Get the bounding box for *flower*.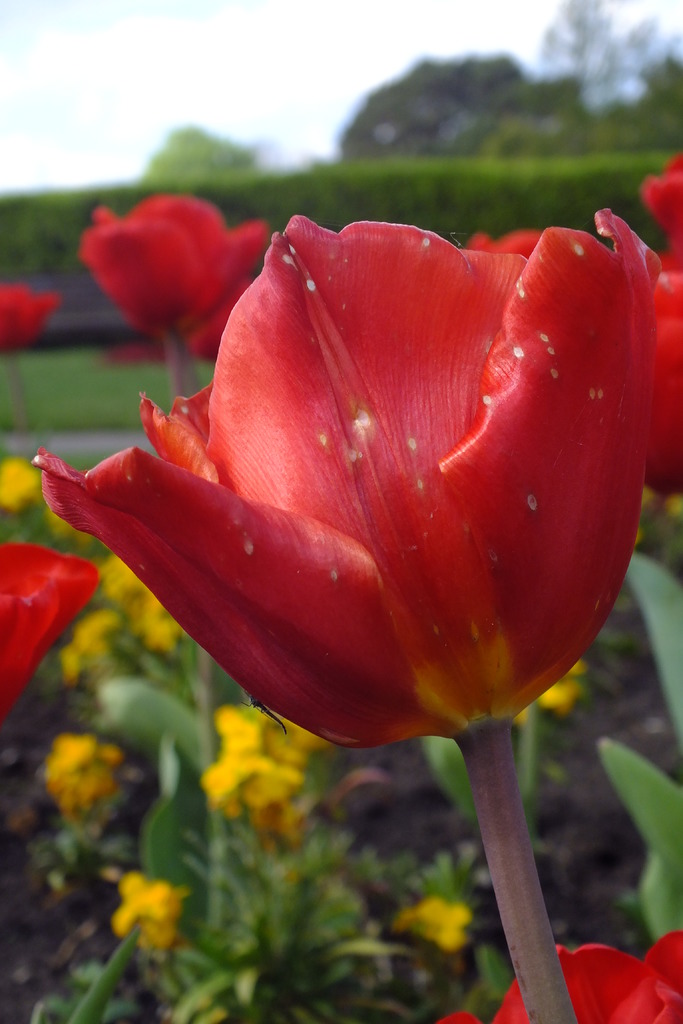
(0, 278, 64, 356).
